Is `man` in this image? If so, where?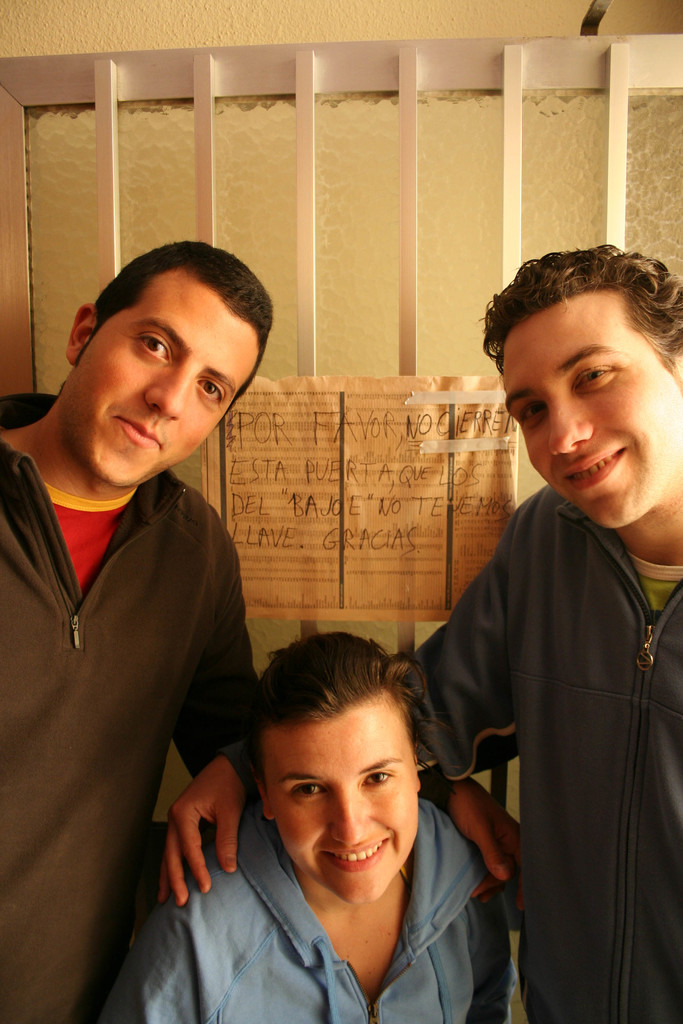
Yes, at (101, 630, 519, 1023).
